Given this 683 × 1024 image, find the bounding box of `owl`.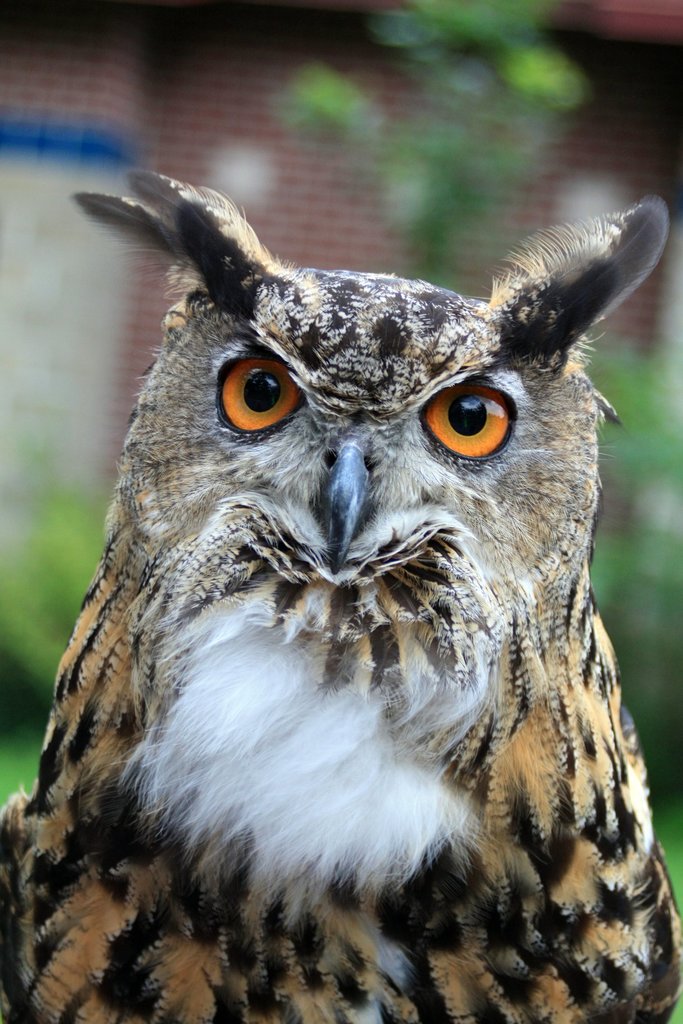
<region>0, 166, 682, 1023</region>.
